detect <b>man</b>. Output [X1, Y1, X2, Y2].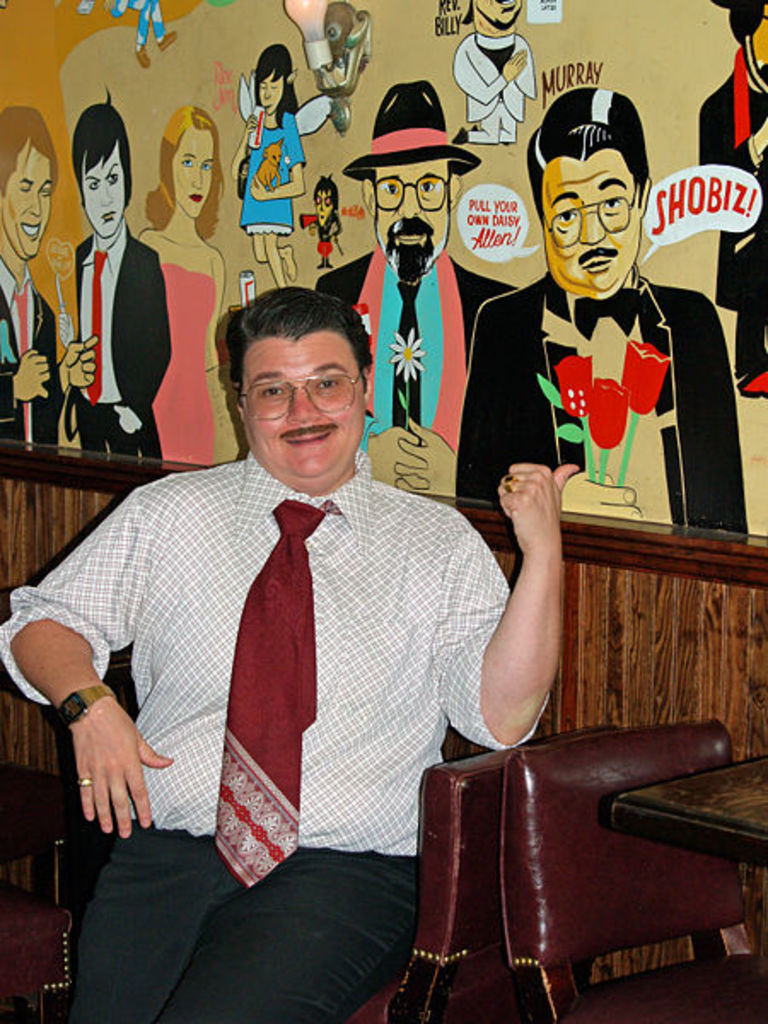
[454, 84, 746, 526].
